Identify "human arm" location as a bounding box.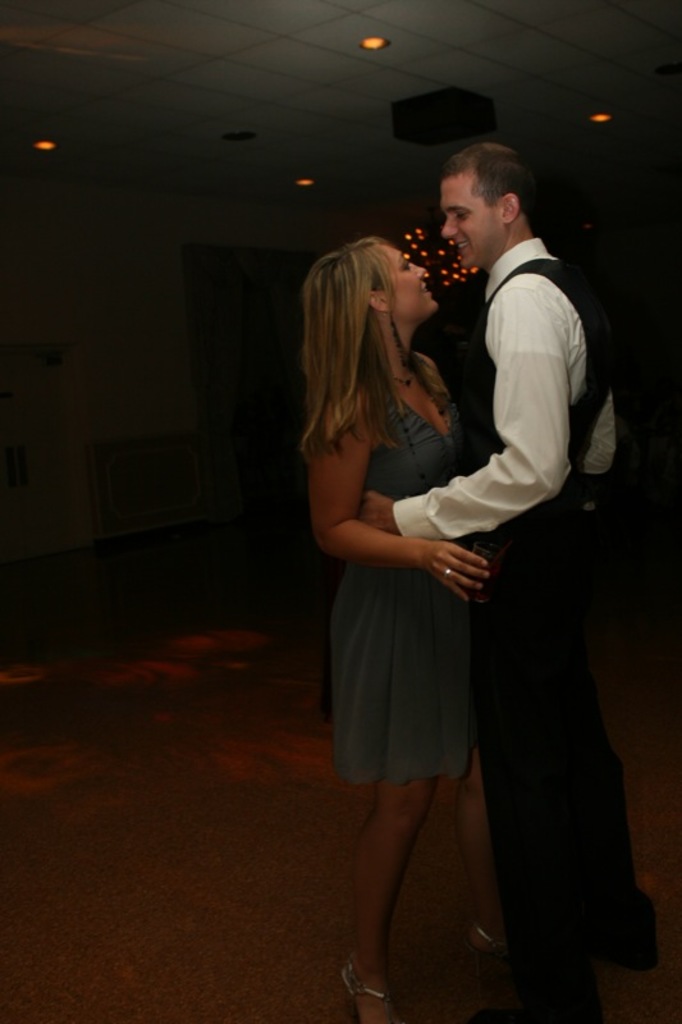
357/276/581/547.
